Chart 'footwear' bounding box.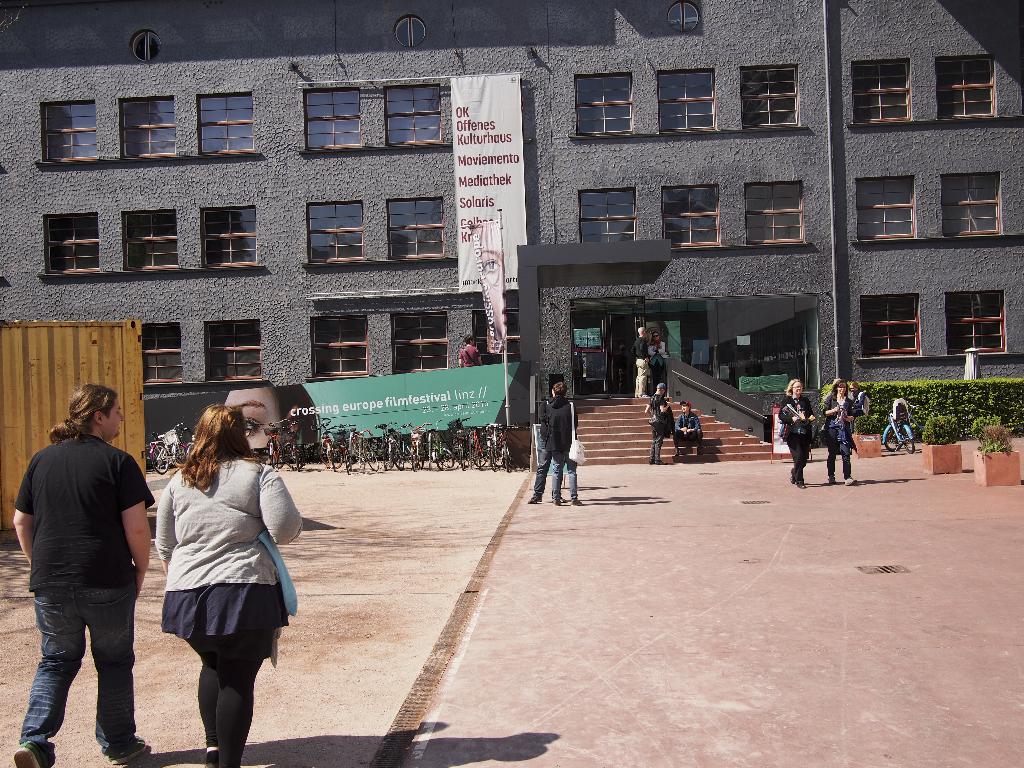
Charted: region(204, 750, 223, 767).
